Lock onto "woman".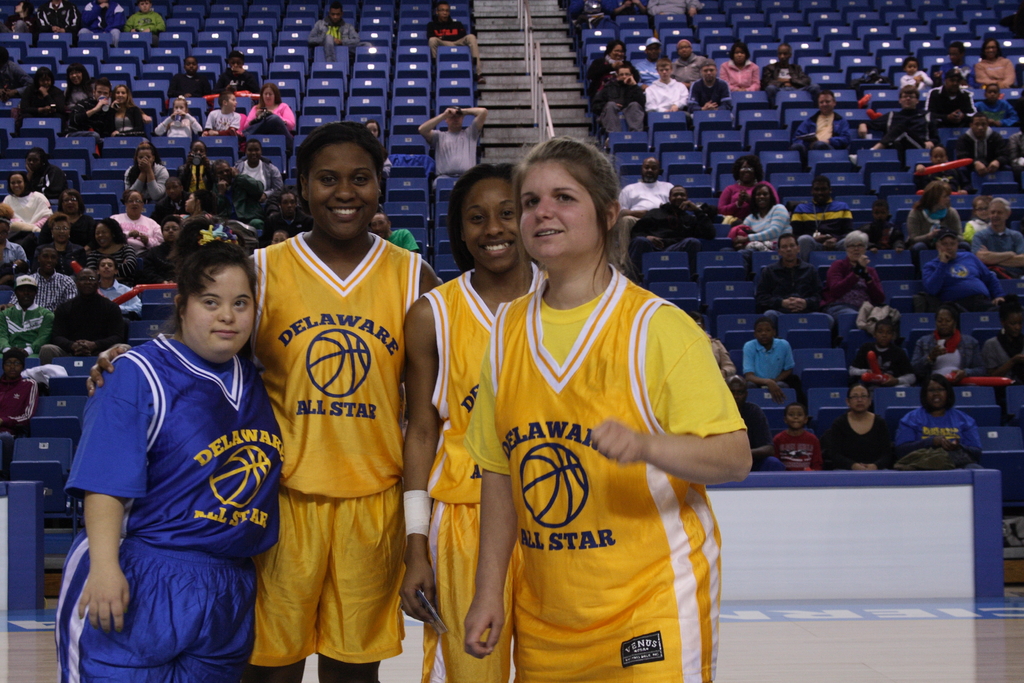
Locked: <bbox>125, 142, 173, 203</bbox>.
